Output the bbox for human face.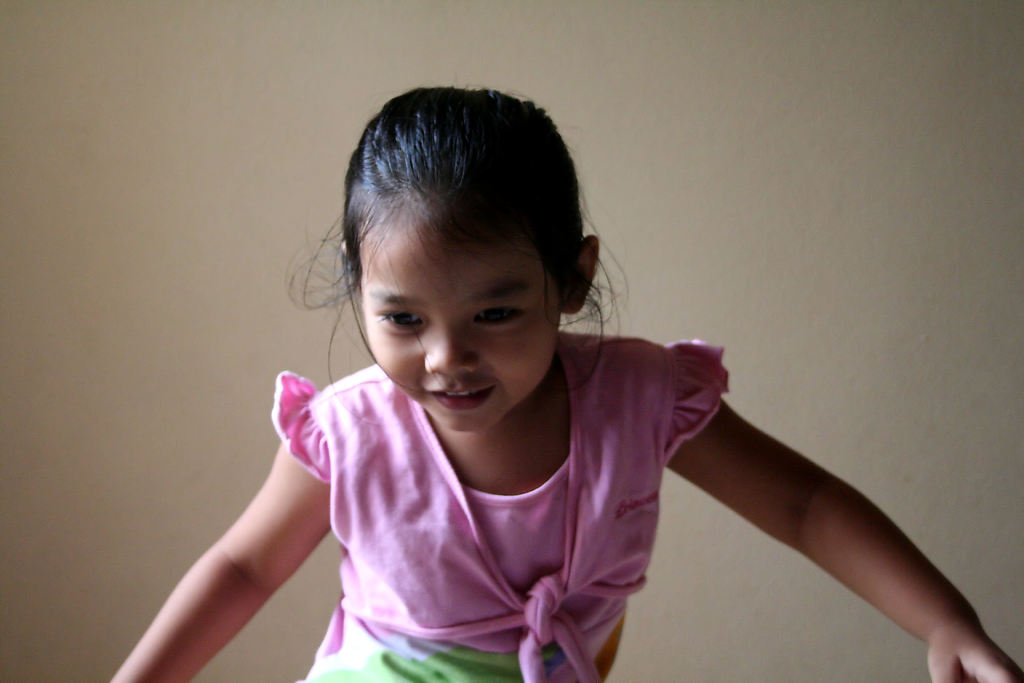
bbox=(351, 197, 574, 429).
